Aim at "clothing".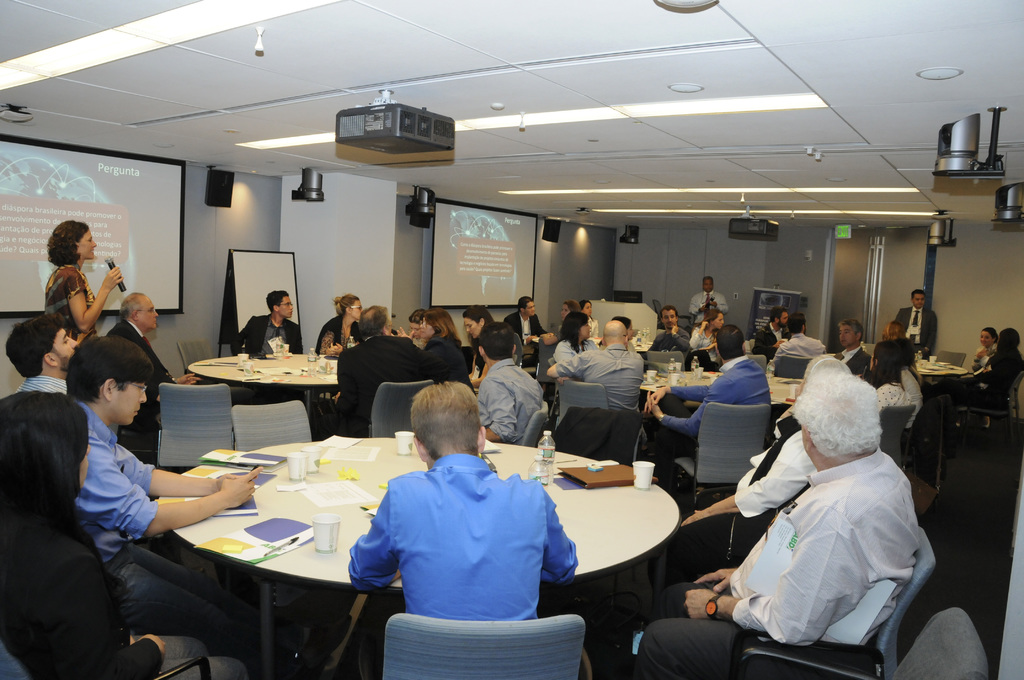
Aimed at rect(548, 340, 602, 375).
